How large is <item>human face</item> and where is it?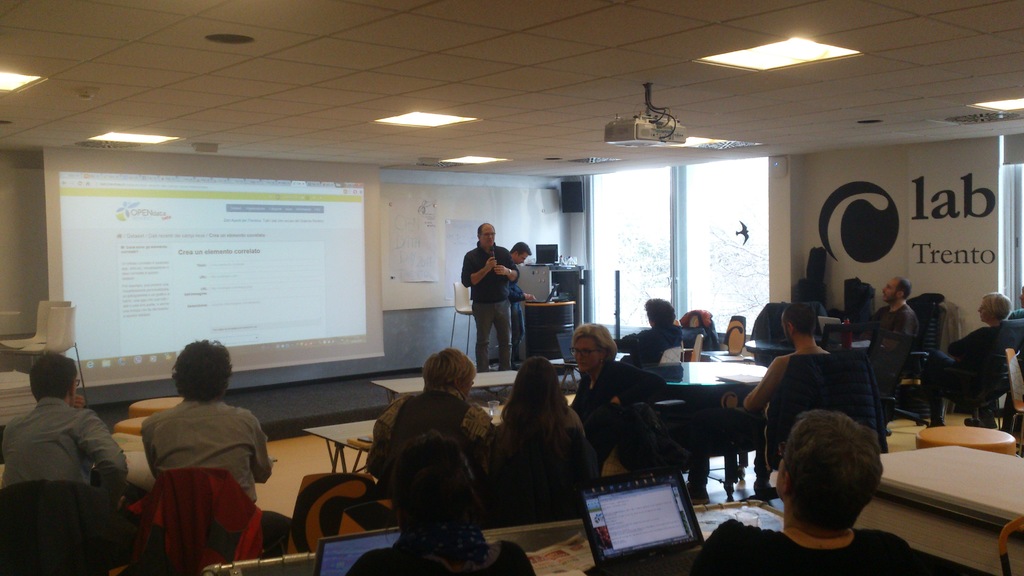
Bounding box: region(573, 340, 596, 370).
